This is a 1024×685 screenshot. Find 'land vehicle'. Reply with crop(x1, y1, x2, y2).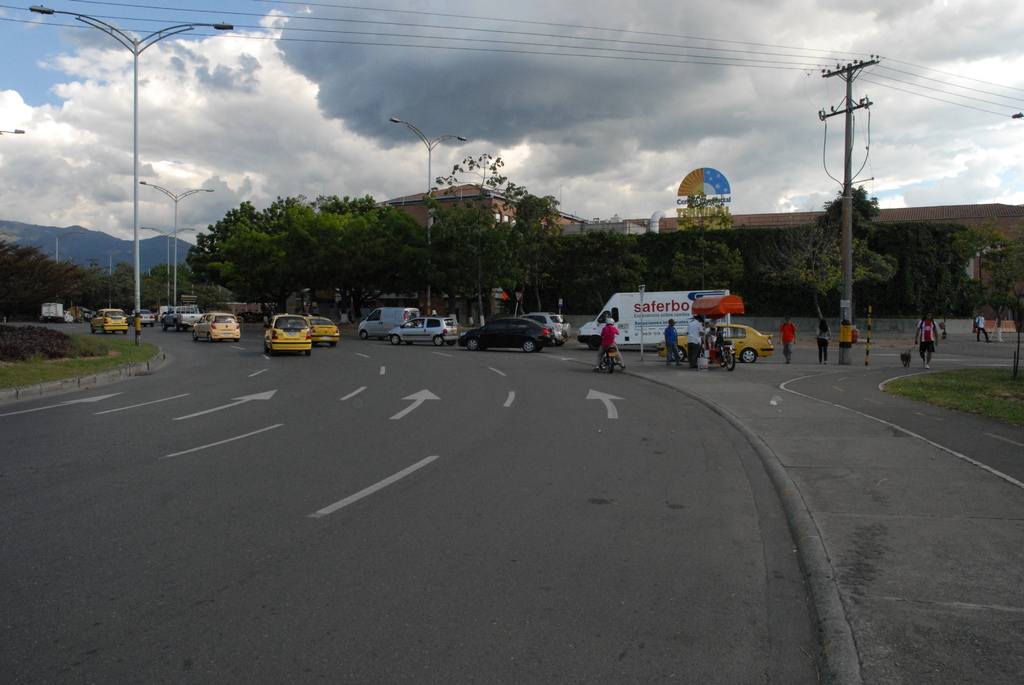
crop(451, 303, 564, 355).
